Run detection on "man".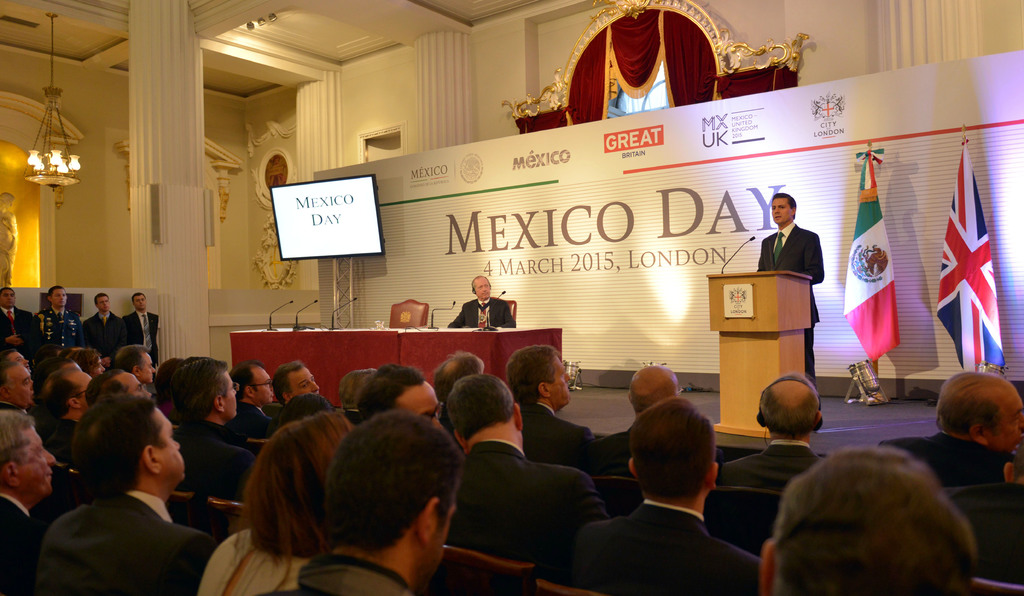
Result: 269 356 326 411.
